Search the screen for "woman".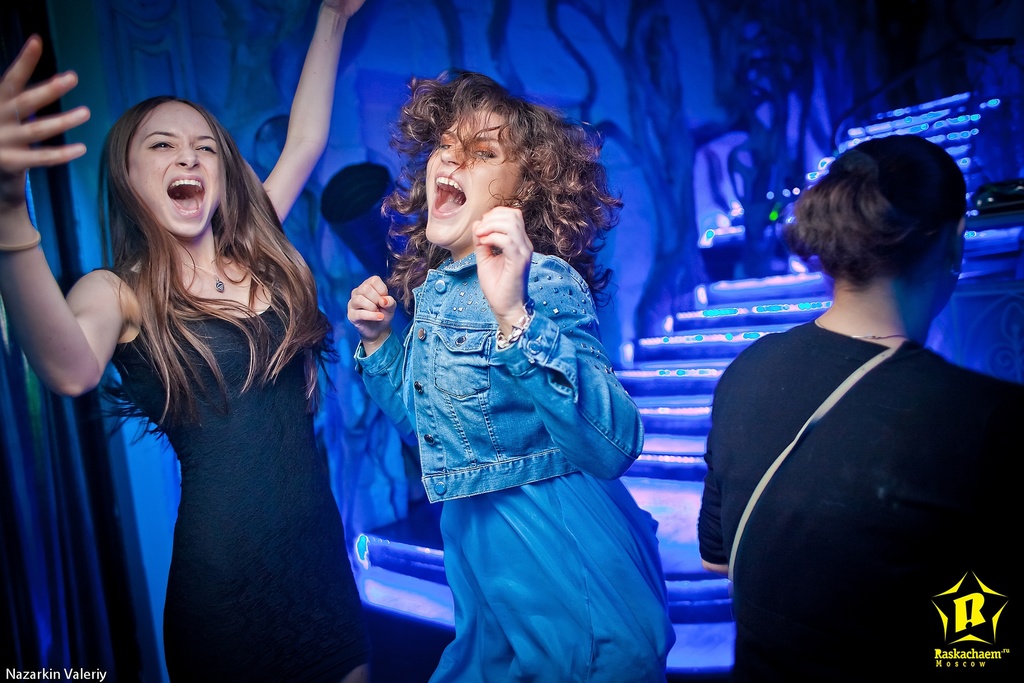
Found at (700, 128, 1023, 682).
